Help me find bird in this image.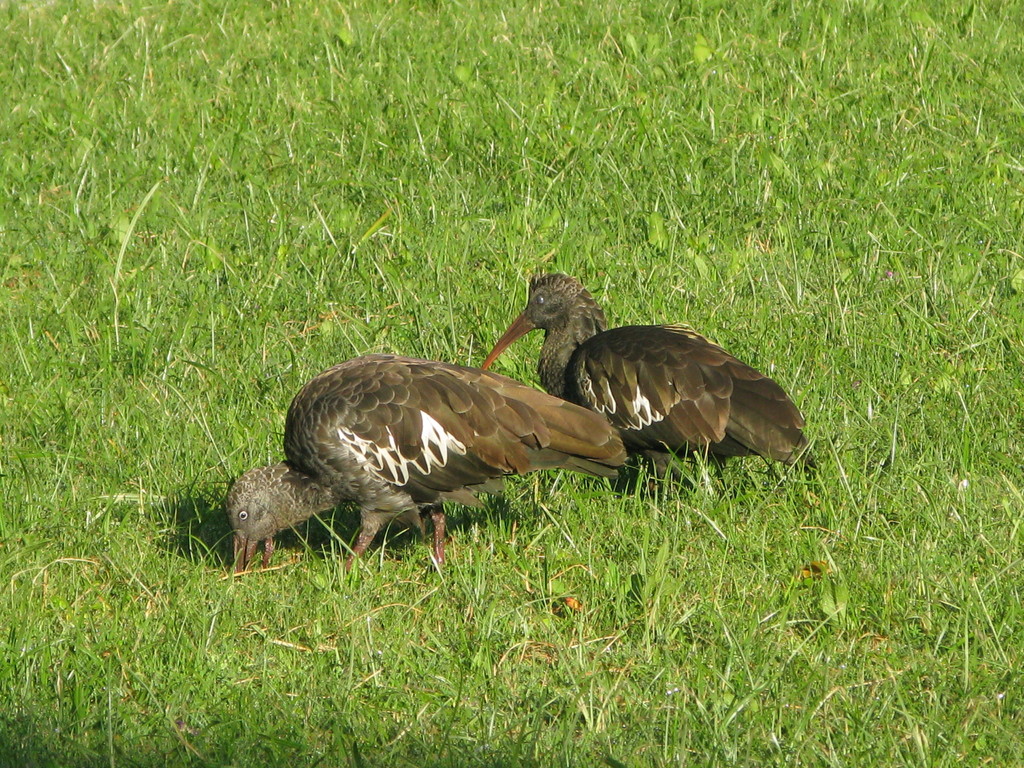
Found it: select_region(486, 270, 815, 488).
